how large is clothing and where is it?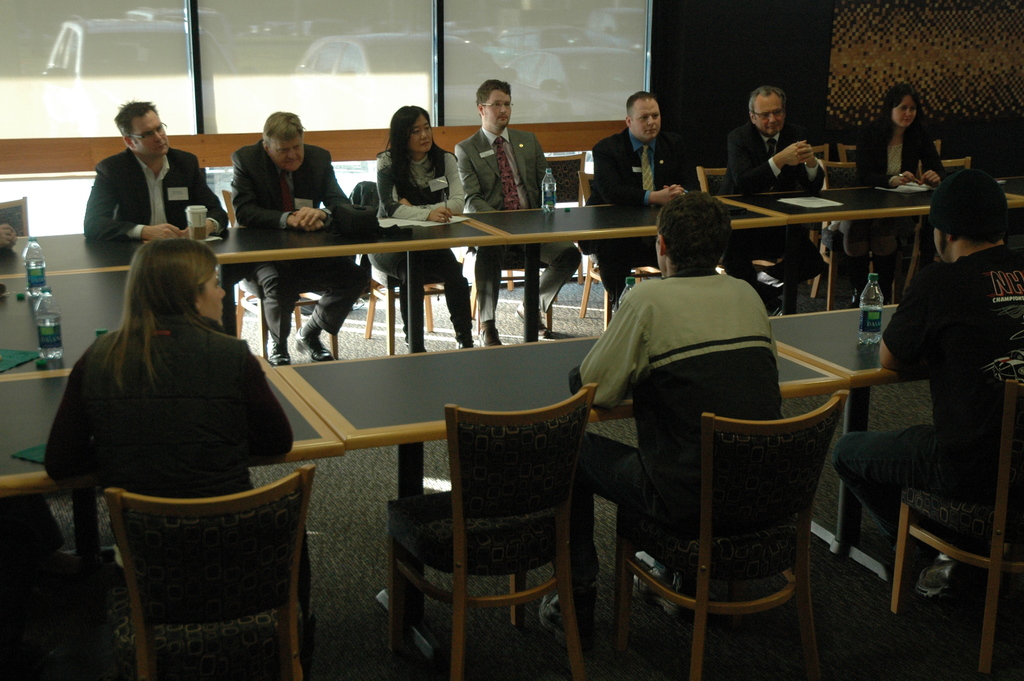
Bounding box: crop(40, 263, 284, 530).
